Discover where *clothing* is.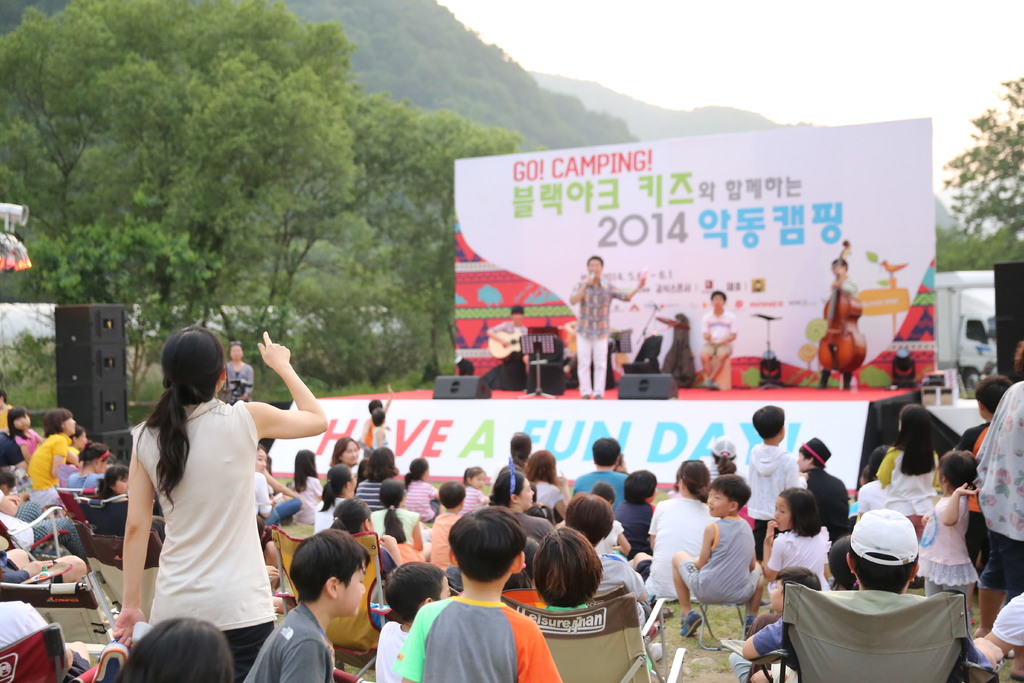
Discovered at rect(880, 439, 945, 524).
